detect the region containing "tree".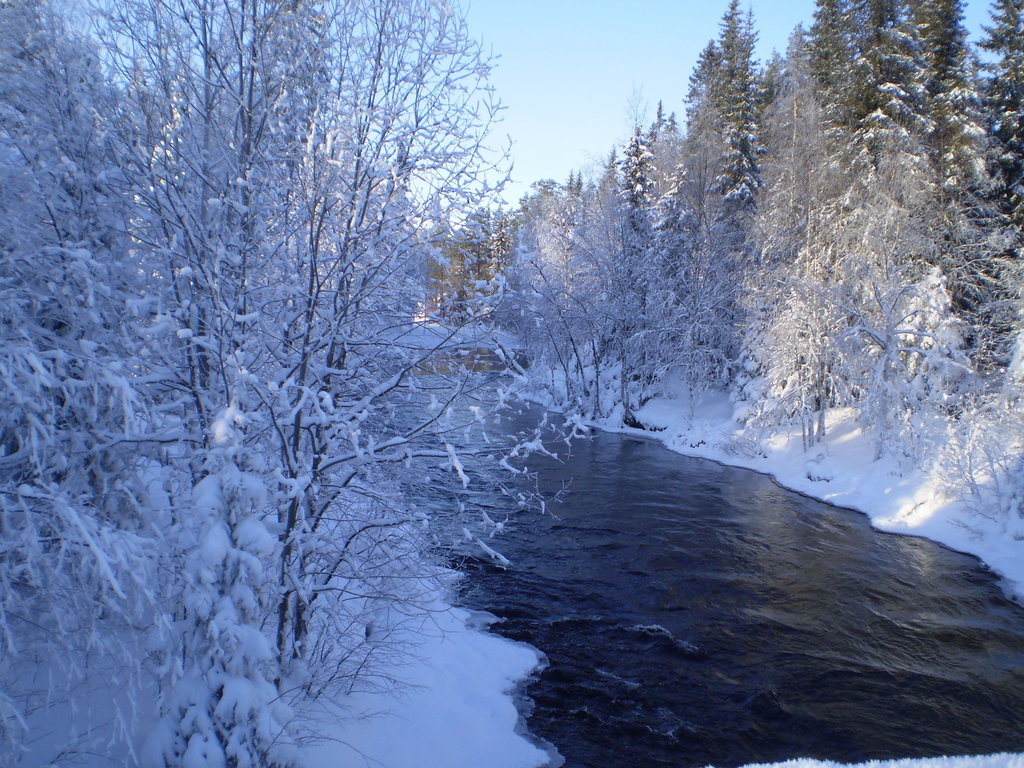
0:1:326:767.
